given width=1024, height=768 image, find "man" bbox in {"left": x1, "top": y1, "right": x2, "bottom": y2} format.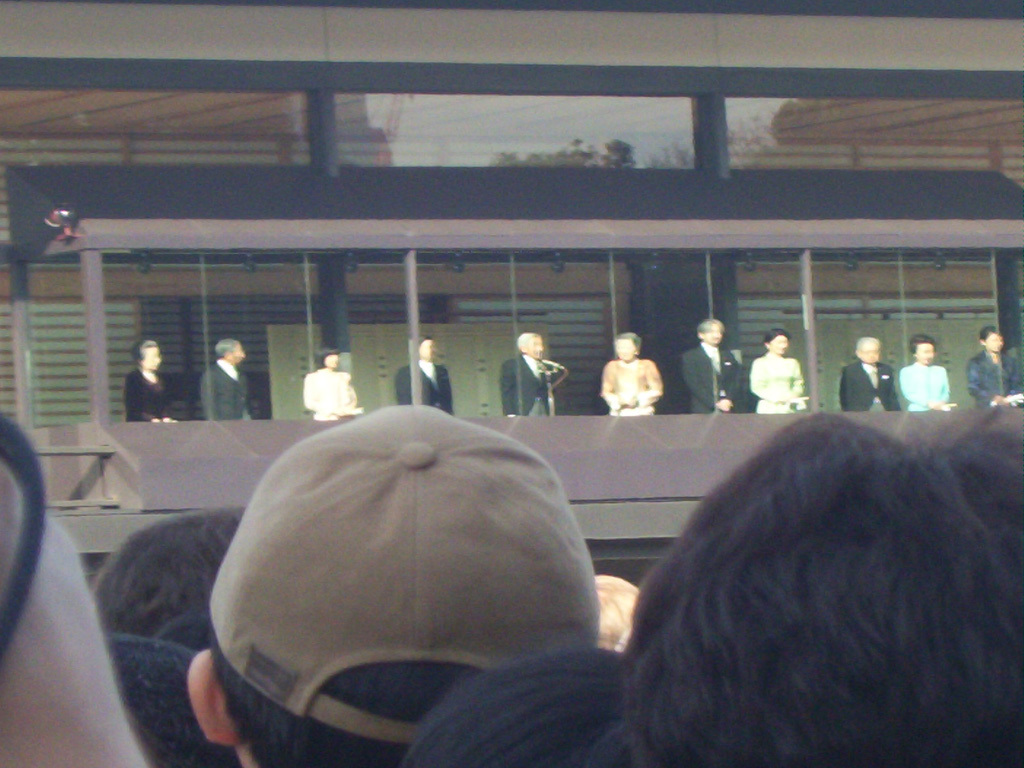
{"left": 398, "top": 335, "right": 455, "bottom": 410}.
